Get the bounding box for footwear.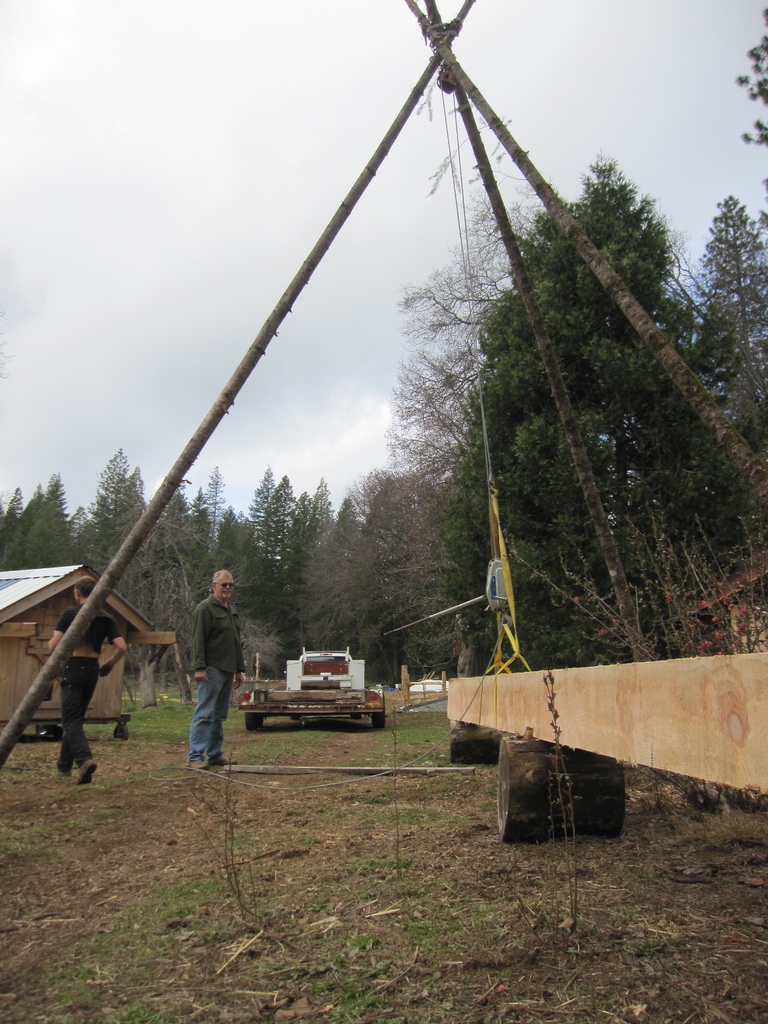
BBox(193, 749, 209, 767).
